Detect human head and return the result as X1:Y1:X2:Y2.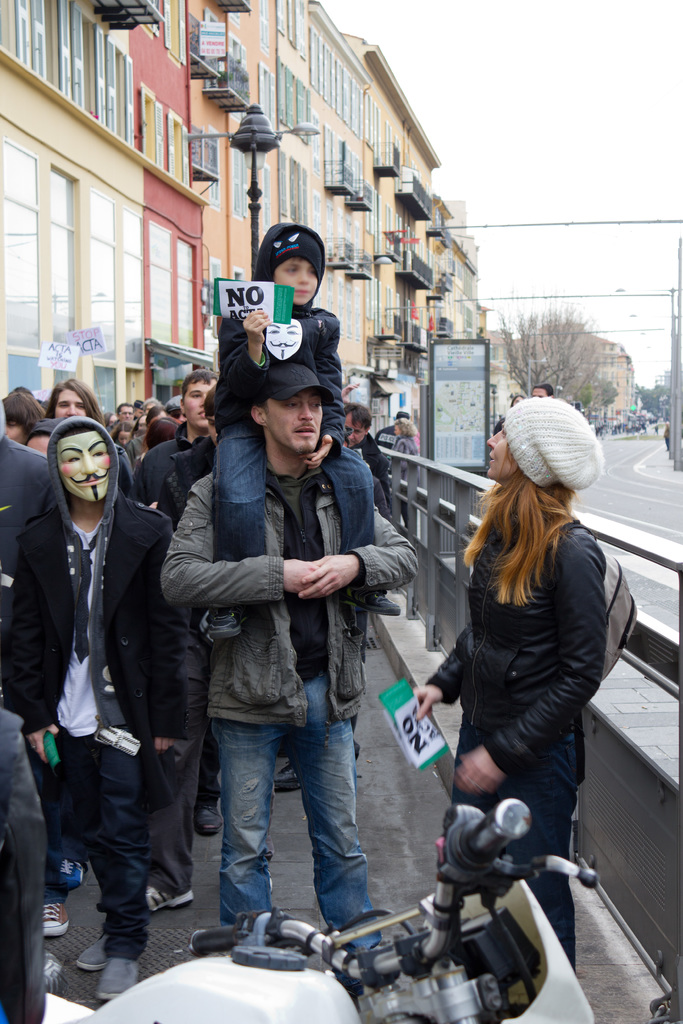
250:361:331:459.
